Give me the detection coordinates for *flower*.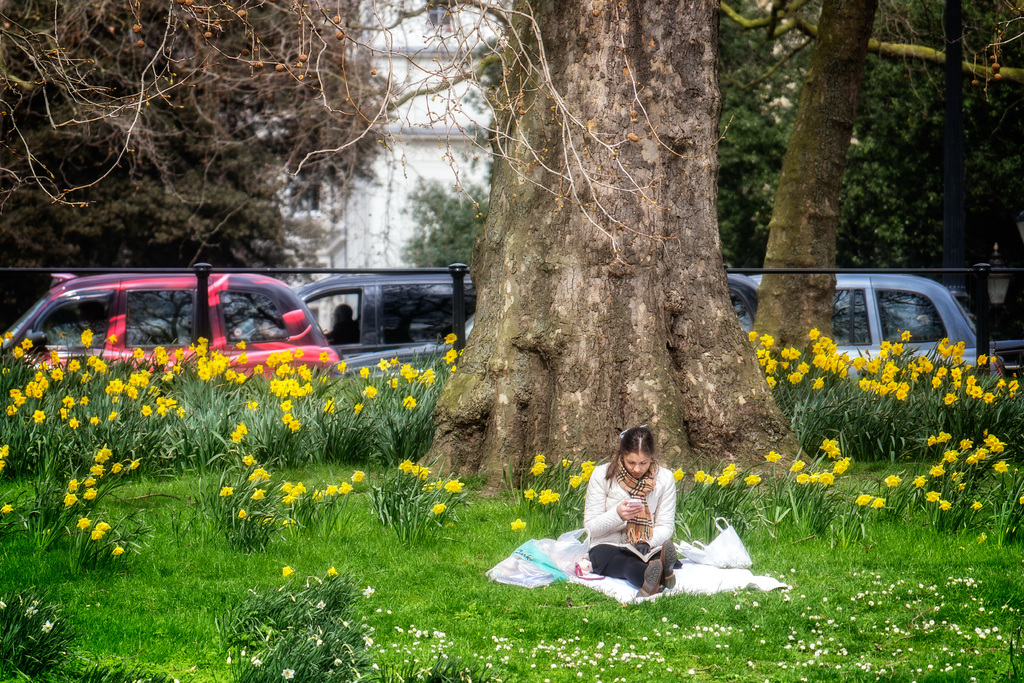
[522,483,535,506].
